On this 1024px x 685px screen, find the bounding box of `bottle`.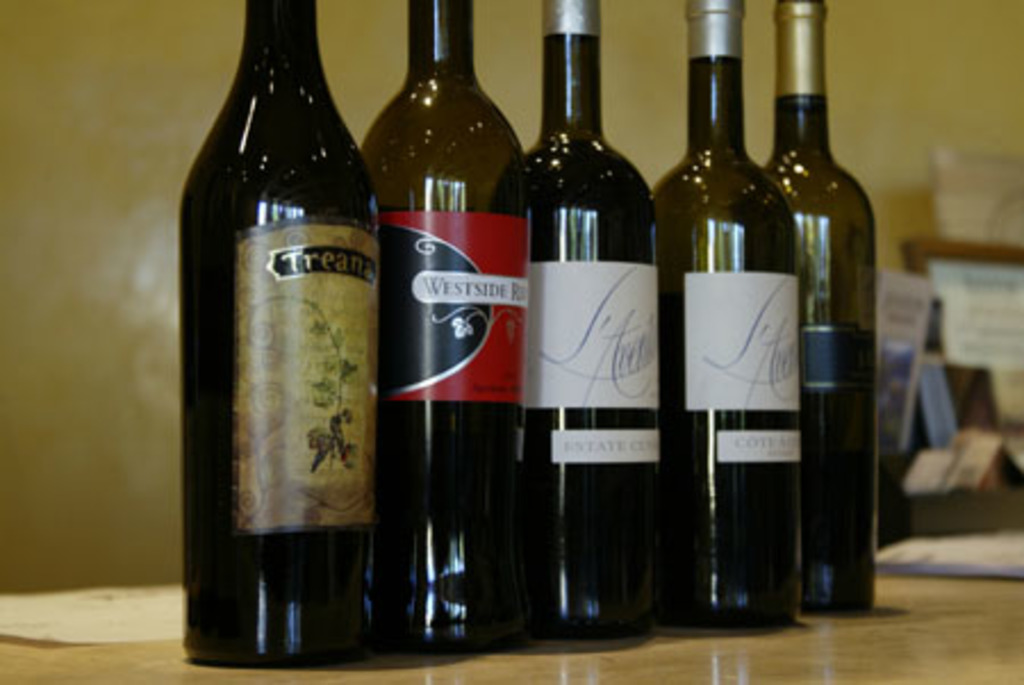
Bounding box: left=177, top=0, right=378, bottom=667.
